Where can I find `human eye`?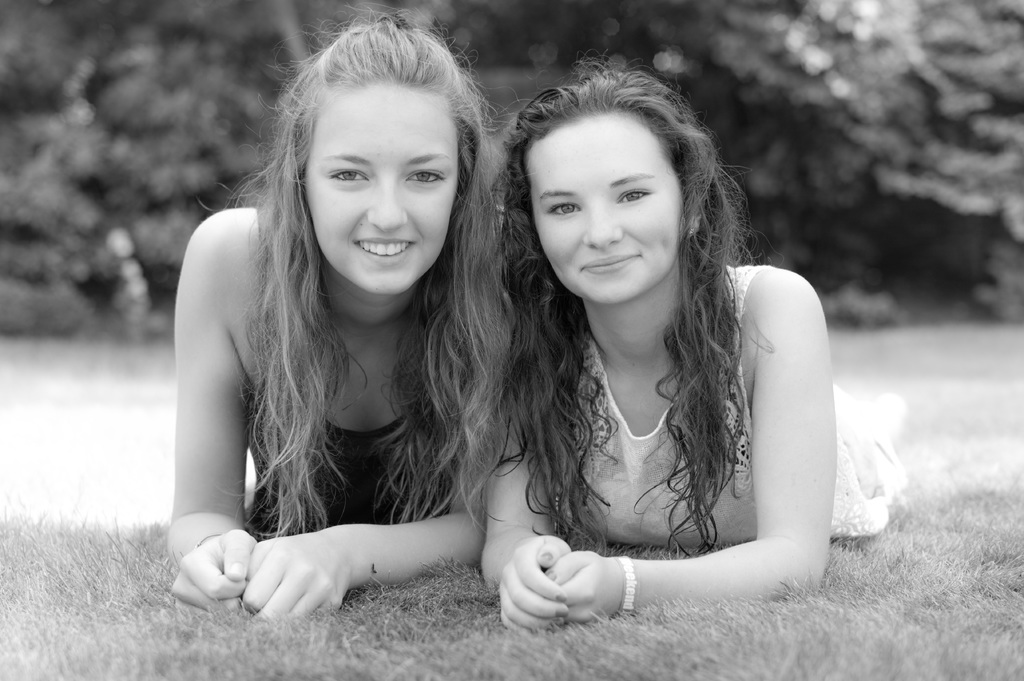
You can find it at crop(325, 167, 372, 186).
